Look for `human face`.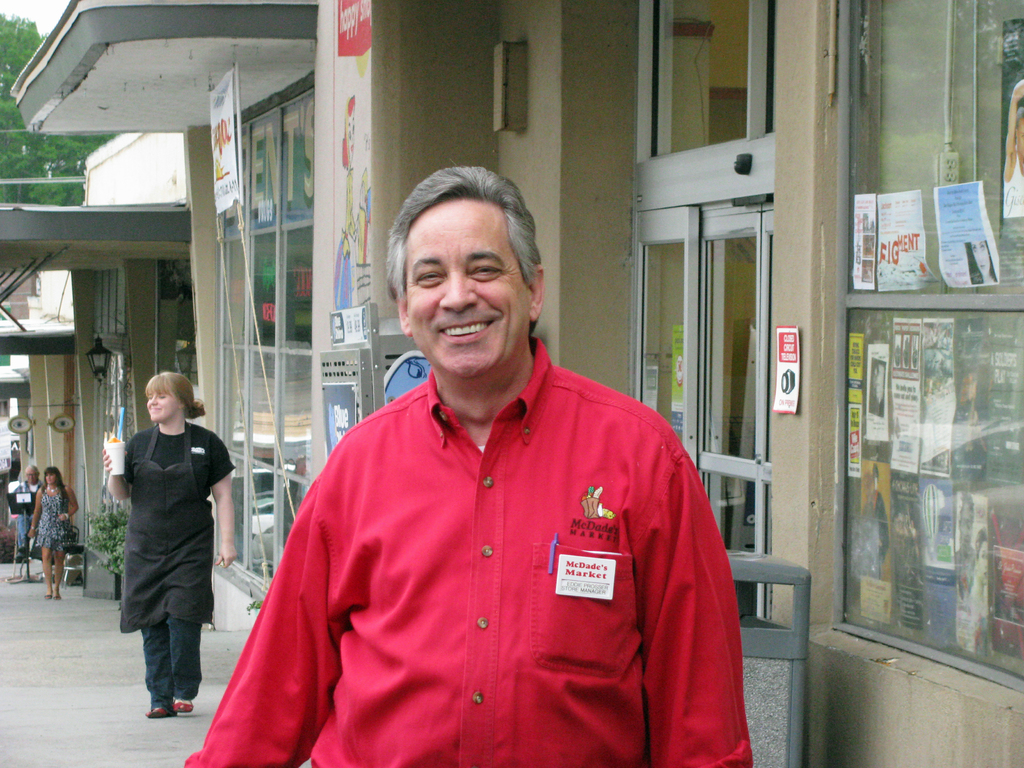
Found: pyautogui.locateOnScreen(143, 376, 175, 421).
